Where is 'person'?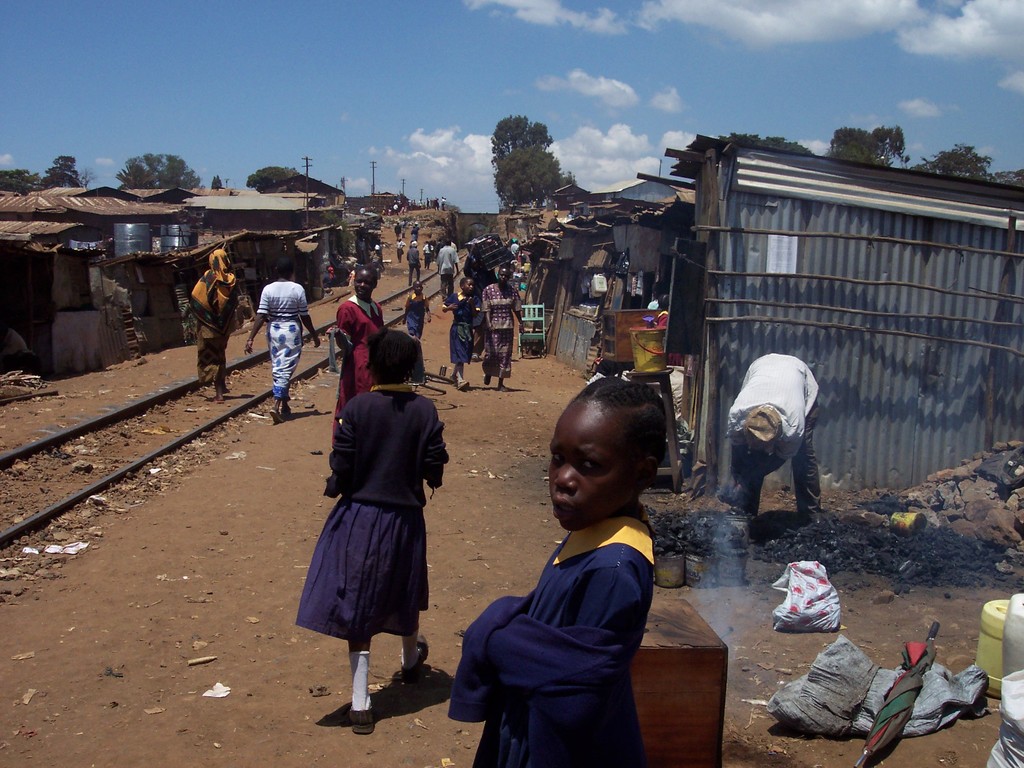
402:278:436:351.
